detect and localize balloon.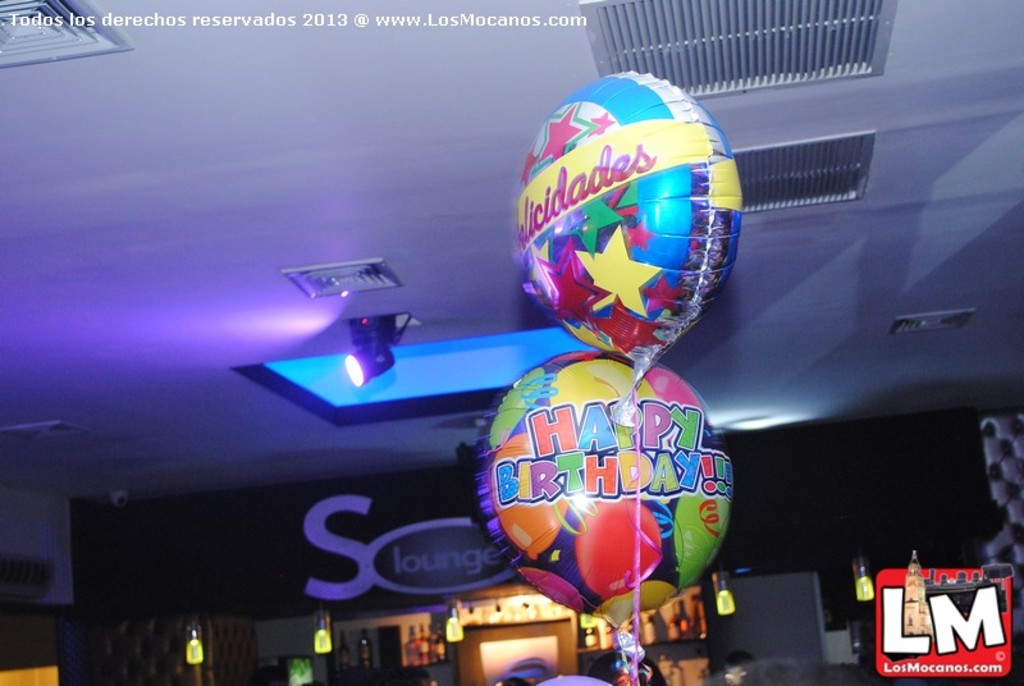
Localized at box=[465, 349, 739, 625].
